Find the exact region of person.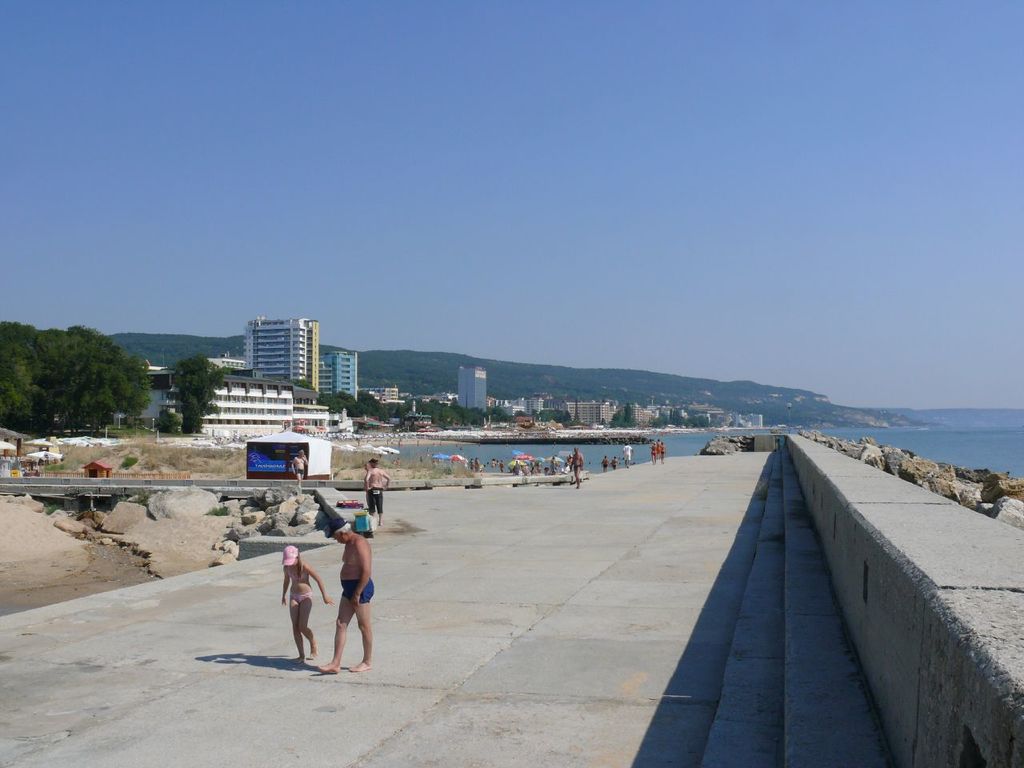
Exact region: <region>291, 447, 311, 486</region>.
